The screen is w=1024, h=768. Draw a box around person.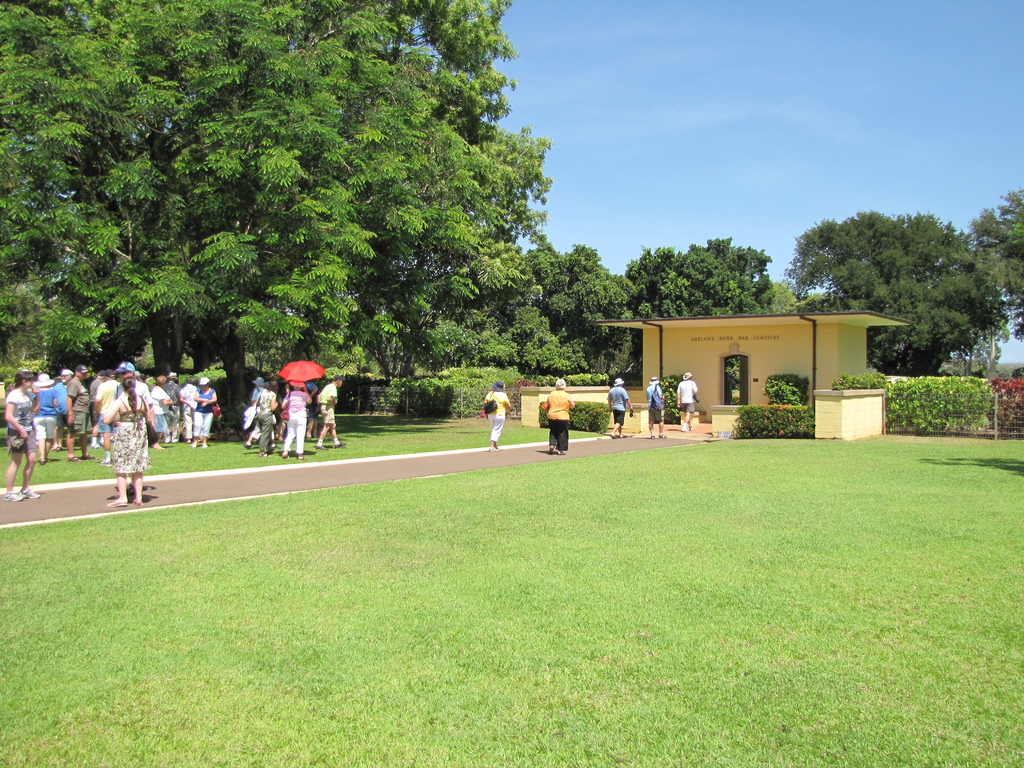
BBox(484, 380, 514, 452).
